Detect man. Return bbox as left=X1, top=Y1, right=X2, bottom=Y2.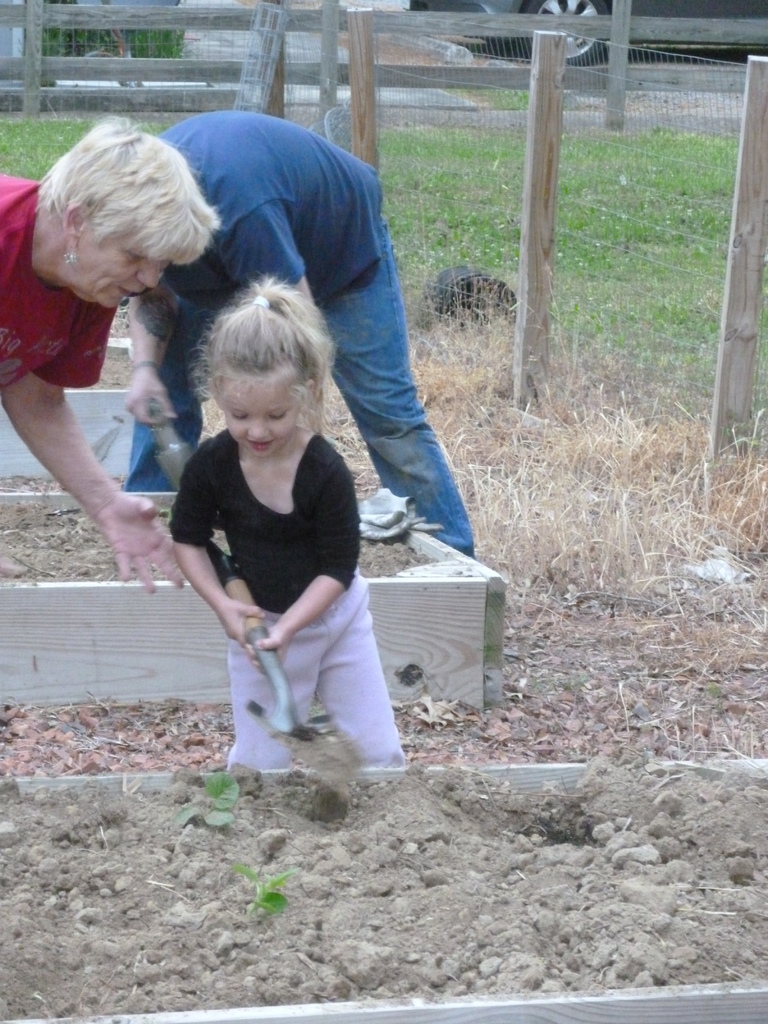
left=129, top=105, right=483, bottom=563.
